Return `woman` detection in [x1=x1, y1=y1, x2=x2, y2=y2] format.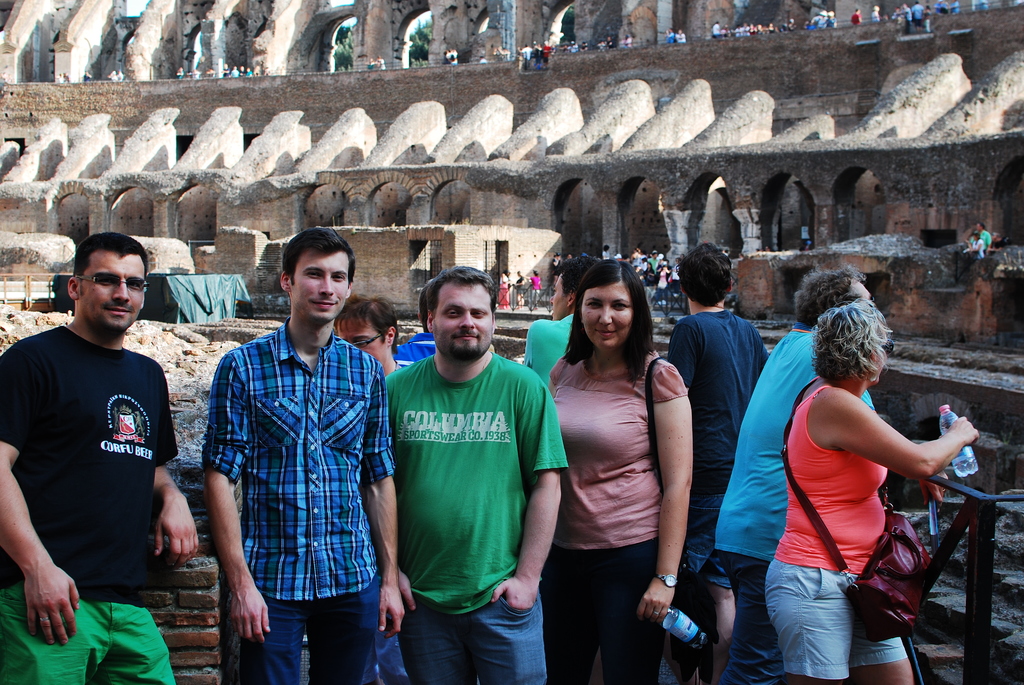
[x1=540, y1=258, x2=694, y2=684].
